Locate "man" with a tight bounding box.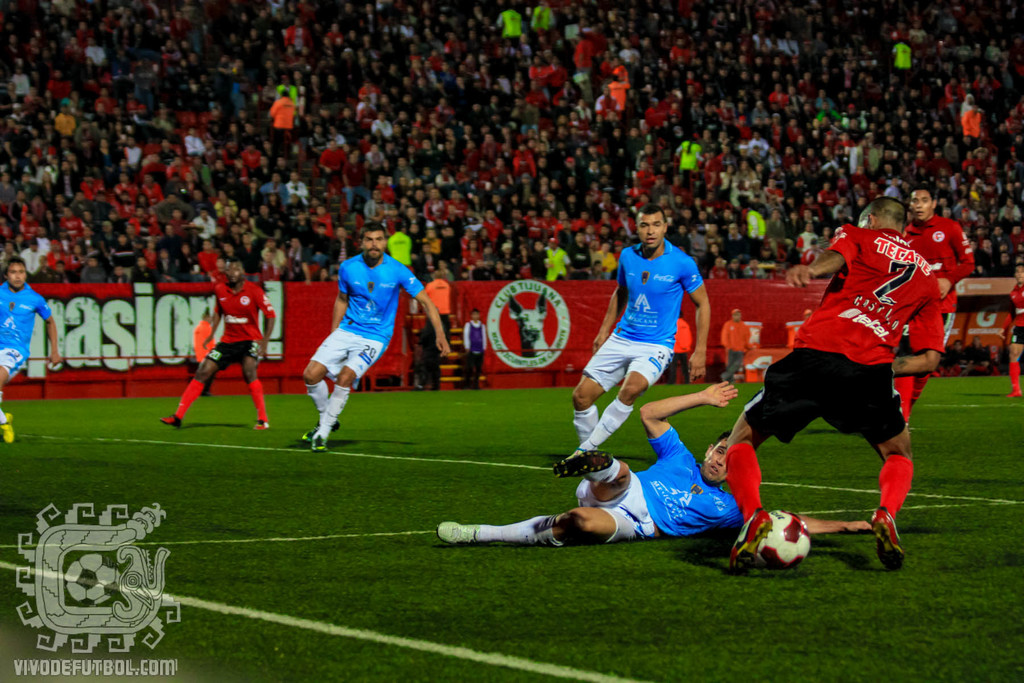
(897,38,913,72).
